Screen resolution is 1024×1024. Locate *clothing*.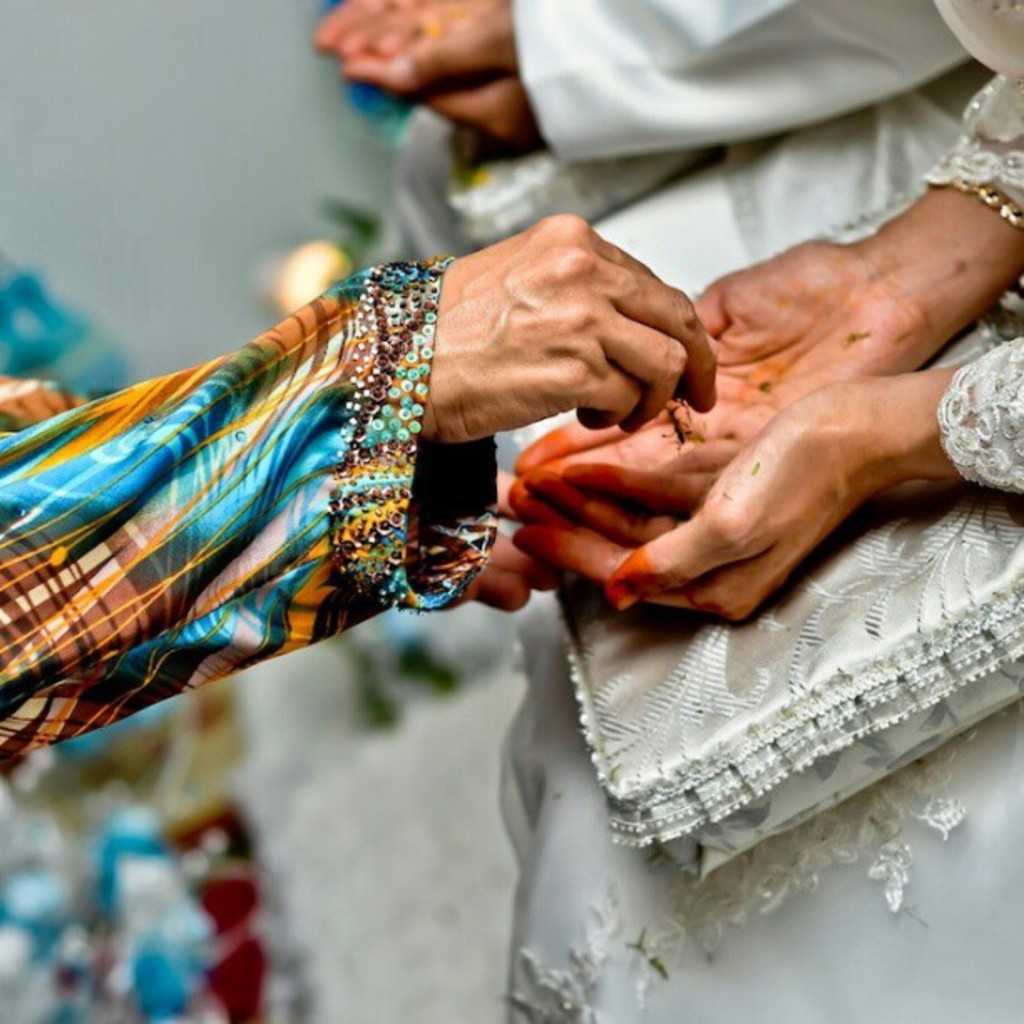
{"left": 934, "top": 70, "right": 1022, "bottom": 495}.
